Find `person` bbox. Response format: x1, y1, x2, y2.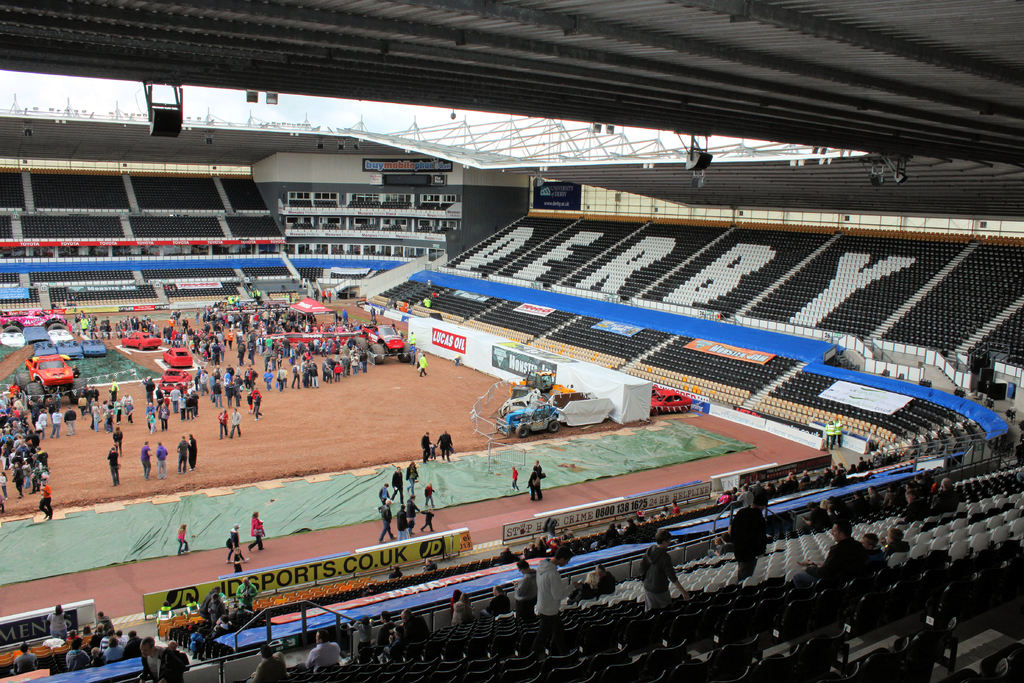
397, 607, 426, 646.
